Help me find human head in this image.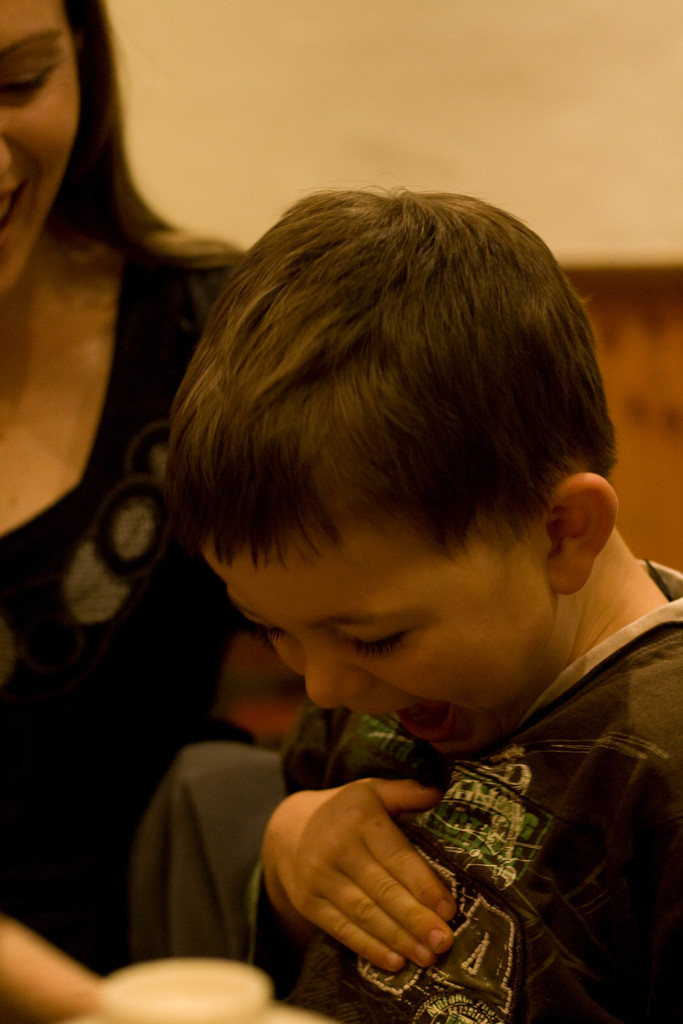
Found it: select_region(0, 0, 104, 304).
